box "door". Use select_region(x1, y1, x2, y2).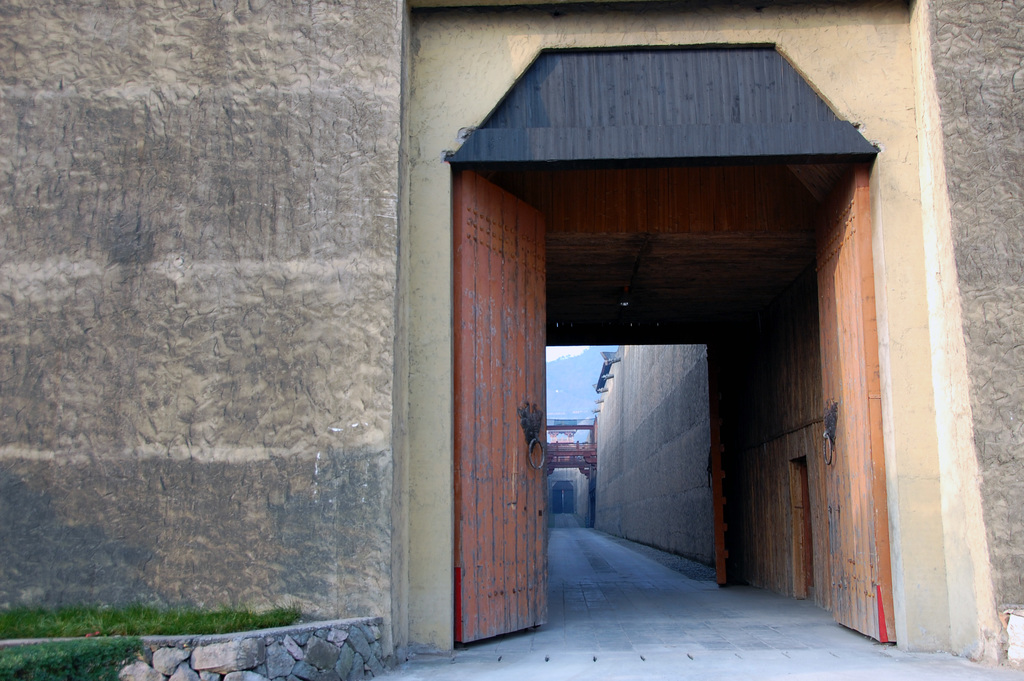
select_region(808, 161, 893, 643).
